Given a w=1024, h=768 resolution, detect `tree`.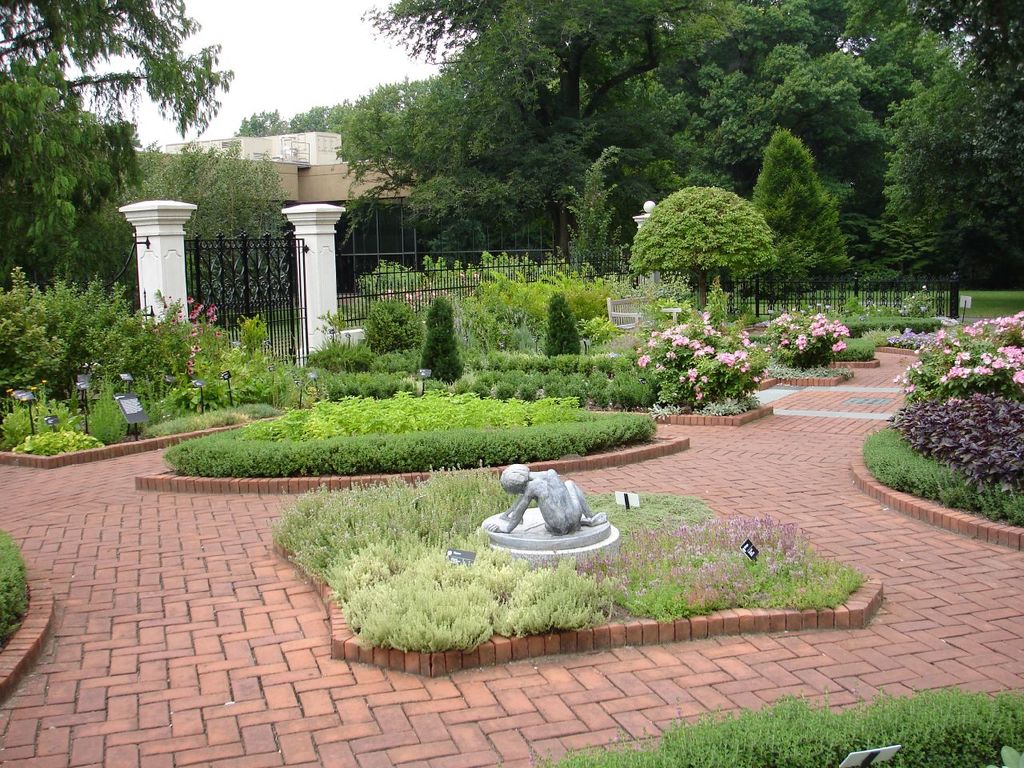
crop(292, 92, 355, 143).
